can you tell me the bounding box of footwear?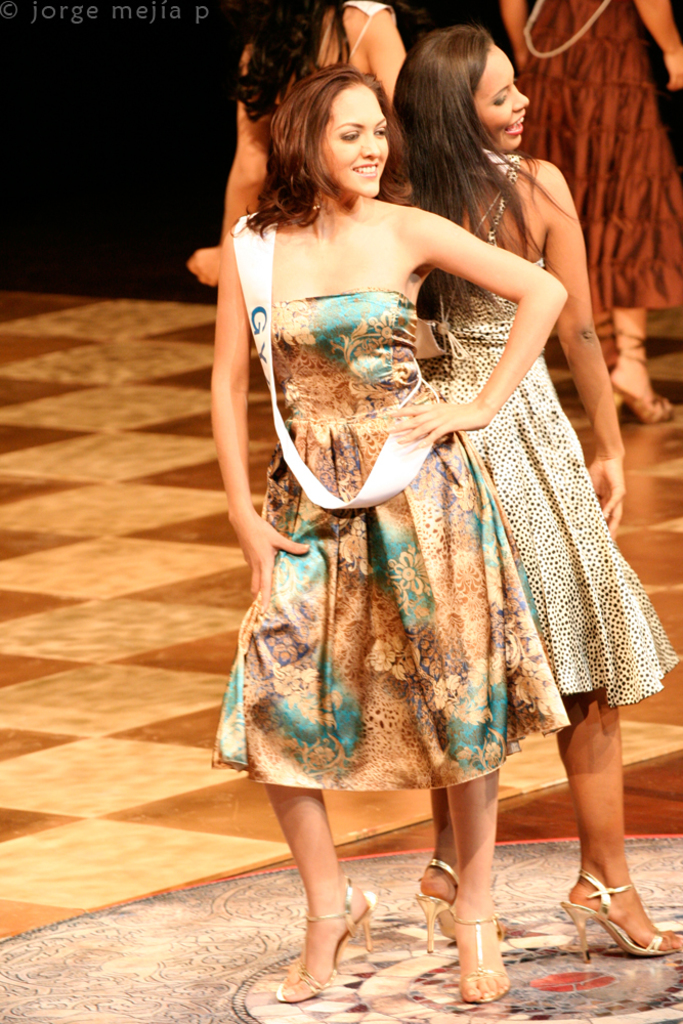
[left=412, top=857, right=508, bottom=956].
